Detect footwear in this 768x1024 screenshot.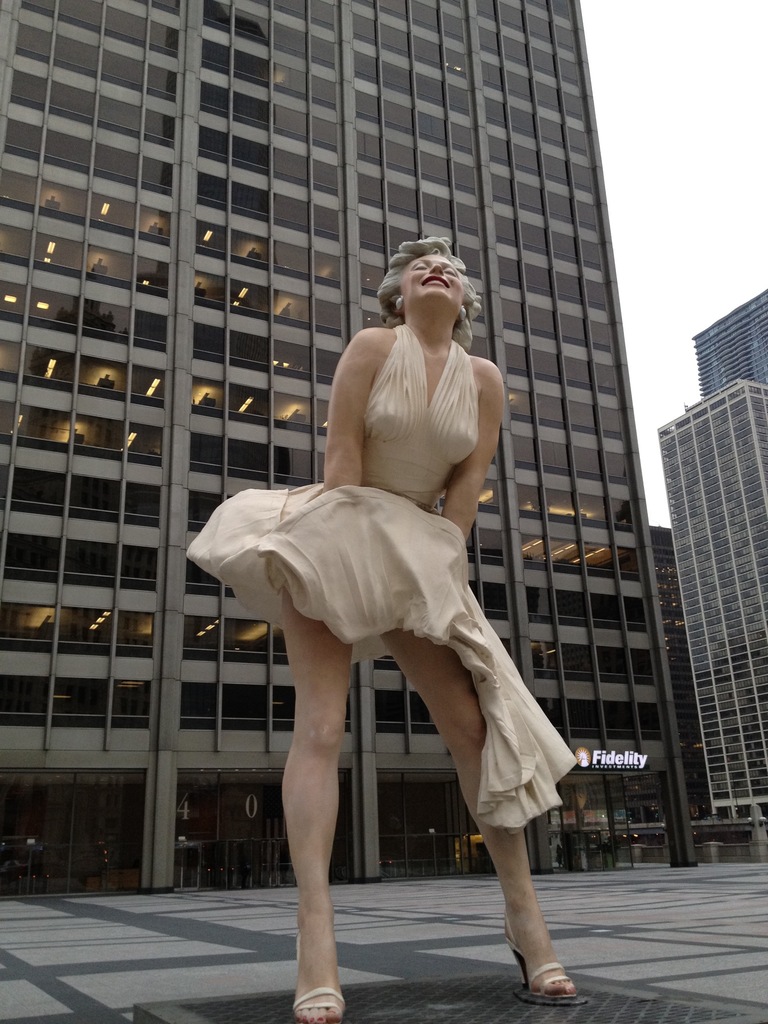
Detection: BBox(499, 924, 596, 1012).
